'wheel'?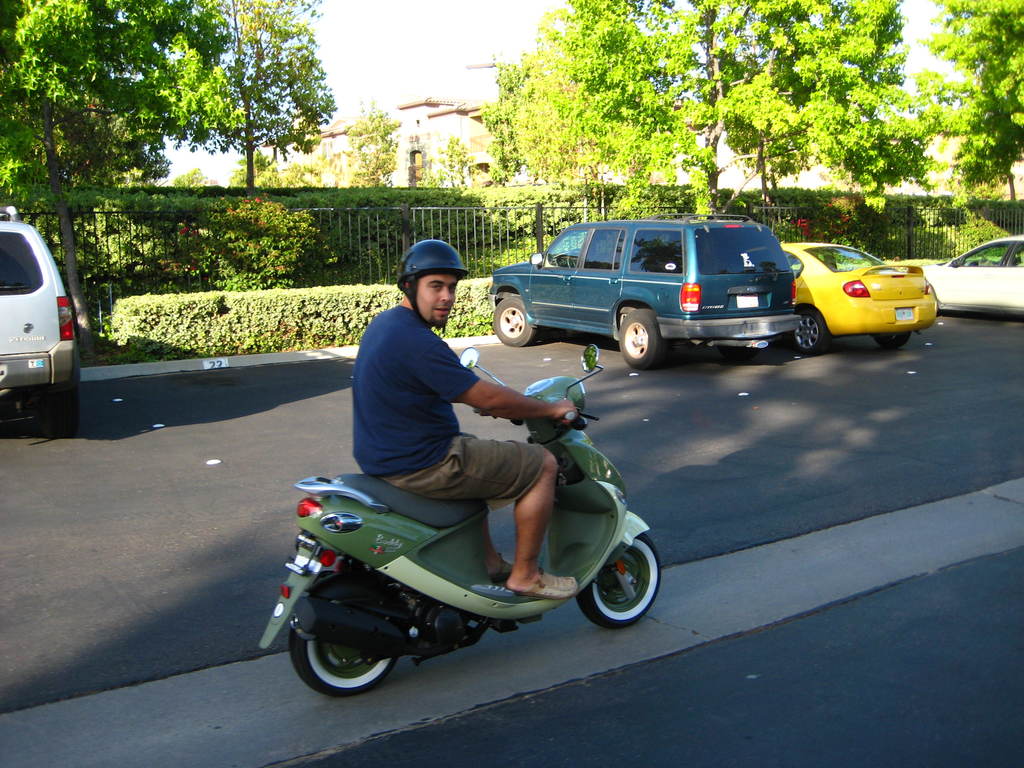
[x1=291, y1=606, x2=395, y2=708]
